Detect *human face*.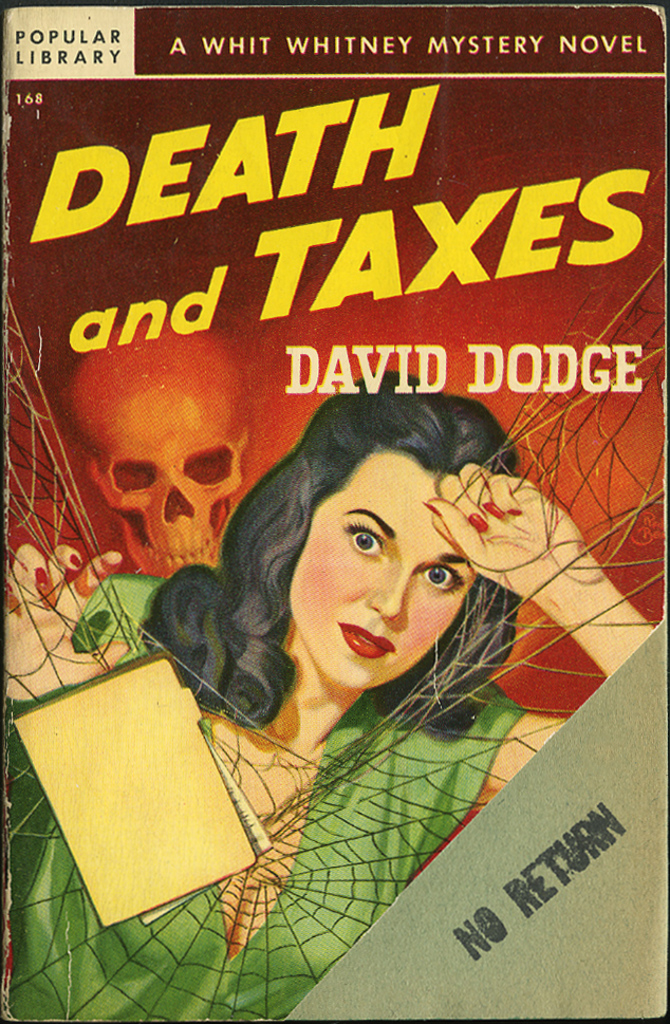
Detected at <box>290,441,485,690</box>.
